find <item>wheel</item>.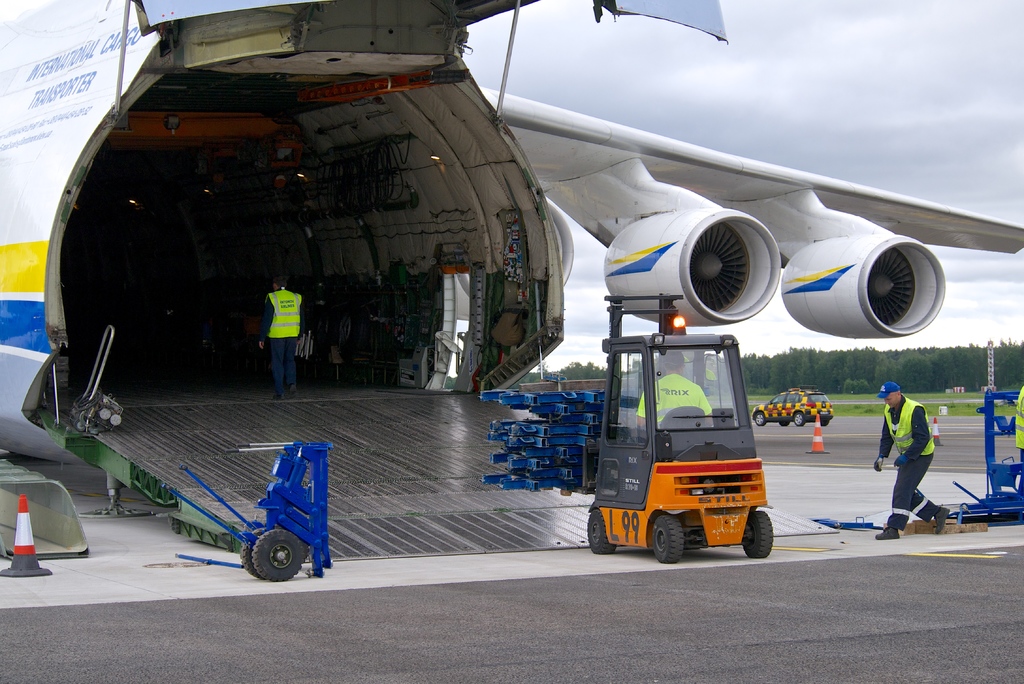
x1=584, y1=511, x2=613, y2=550.
